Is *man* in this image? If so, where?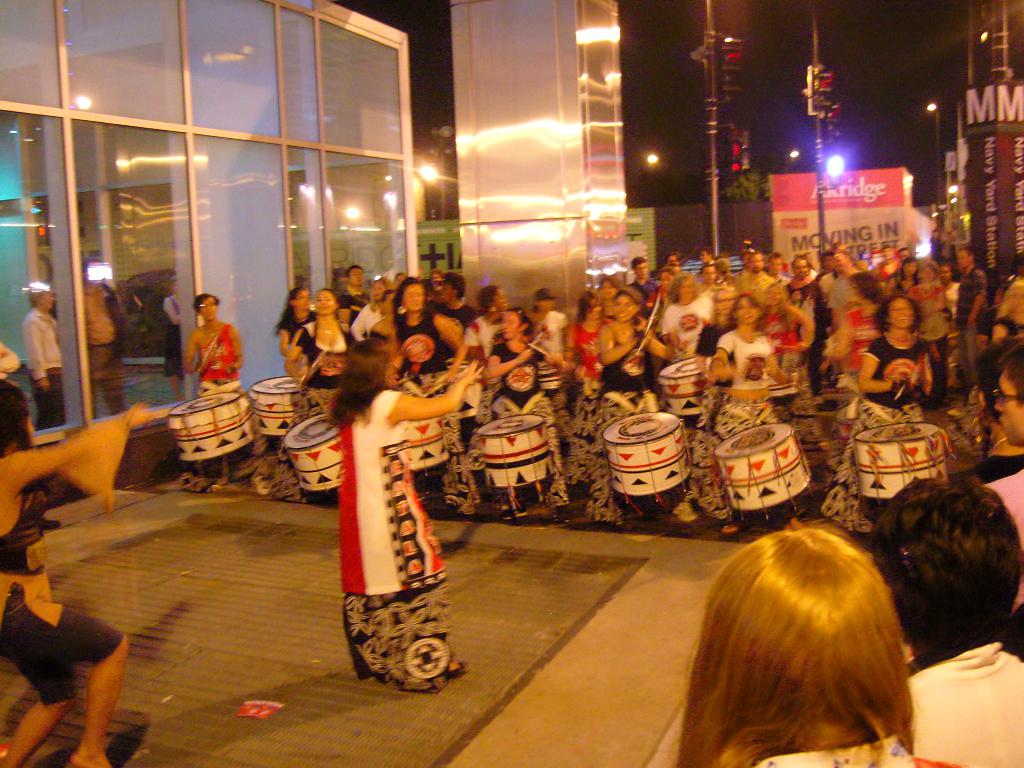
Yes, at (975, 344, 1023, 620).
